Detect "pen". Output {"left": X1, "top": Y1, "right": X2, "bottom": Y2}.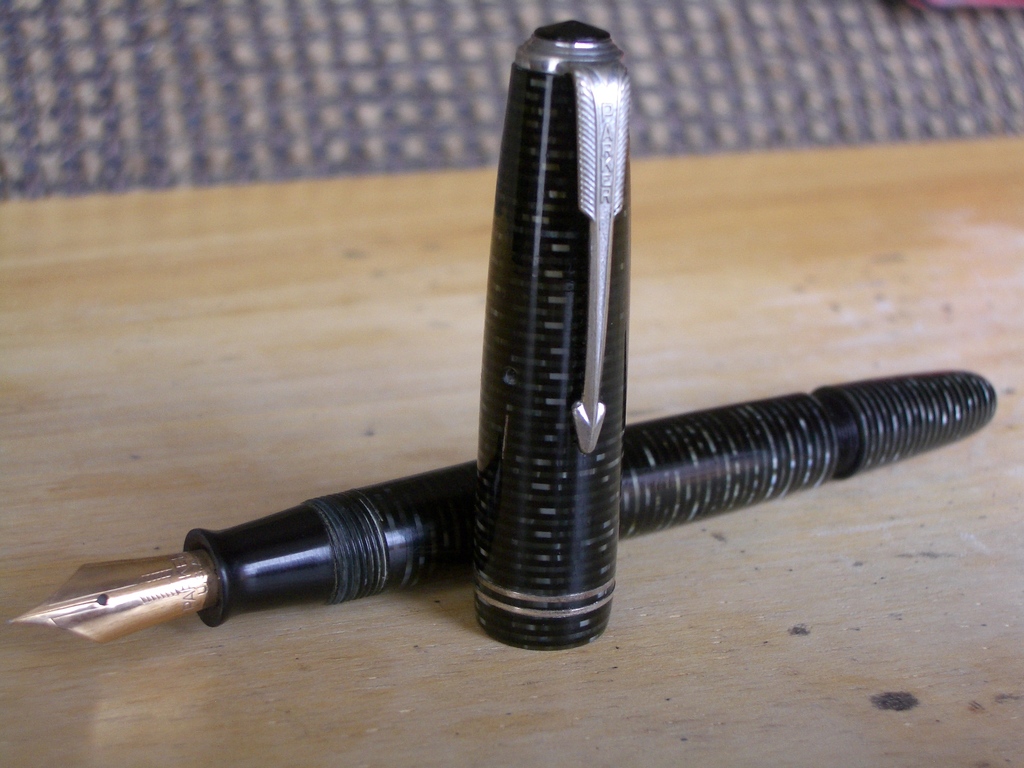
{"left": 5, "top": 370, "right": 998, "bottom": 646}.
